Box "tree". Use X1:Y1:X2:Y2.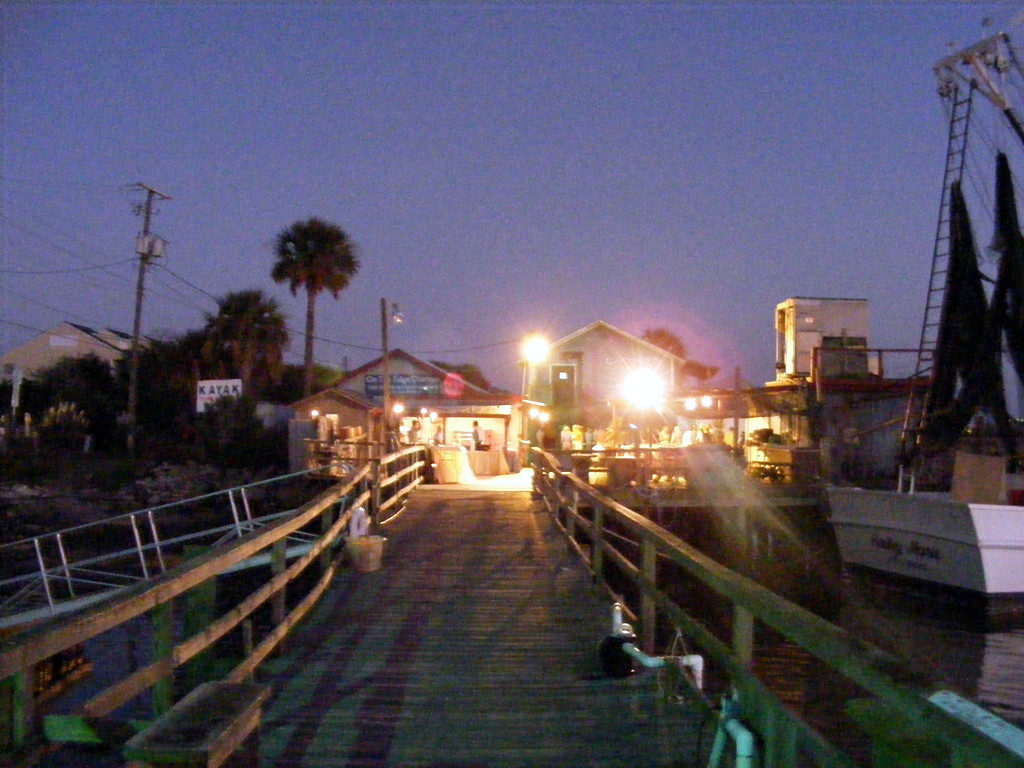
627:321:710:389.
